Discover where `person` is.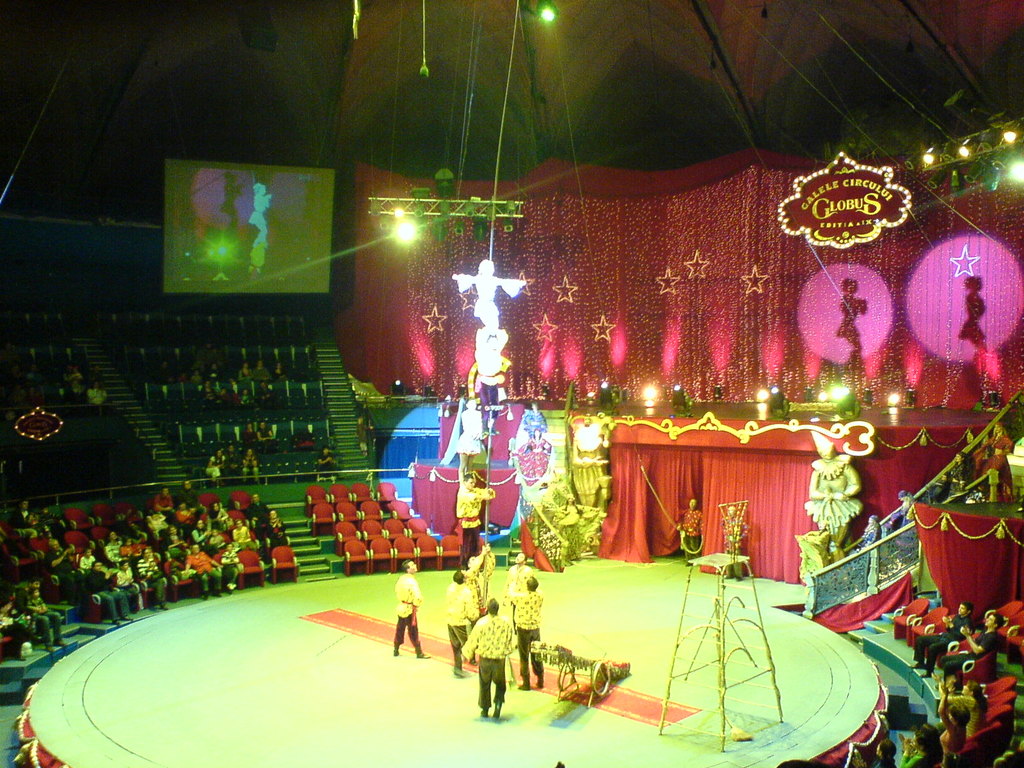
Discovered at BBox(209, 450, 223, 484).
